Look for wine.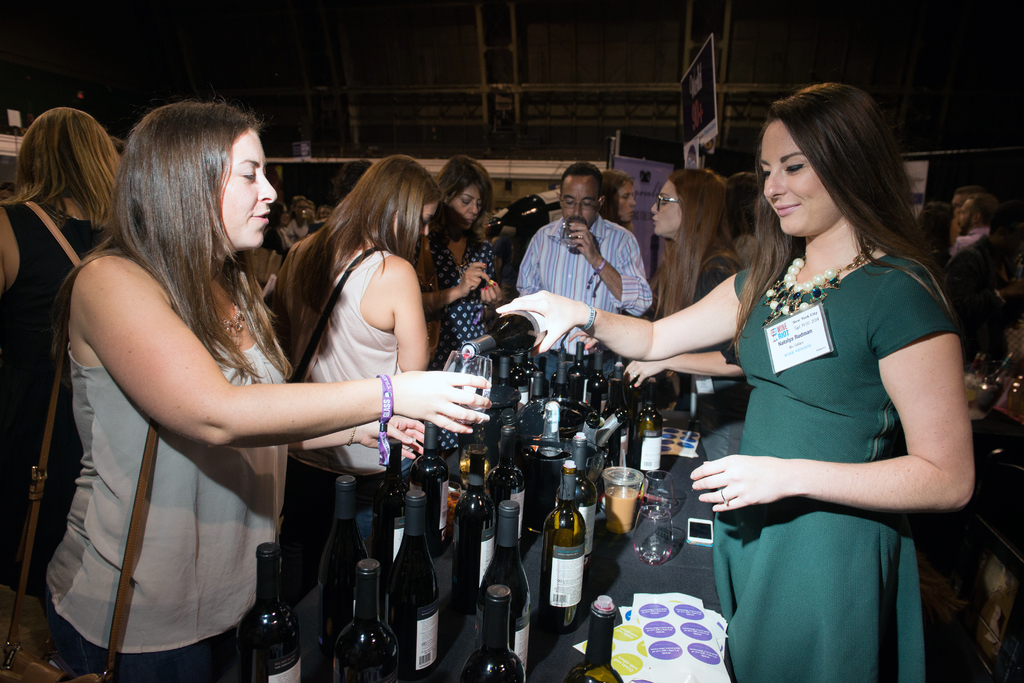
Found: region(446, 312, 540, 367).
